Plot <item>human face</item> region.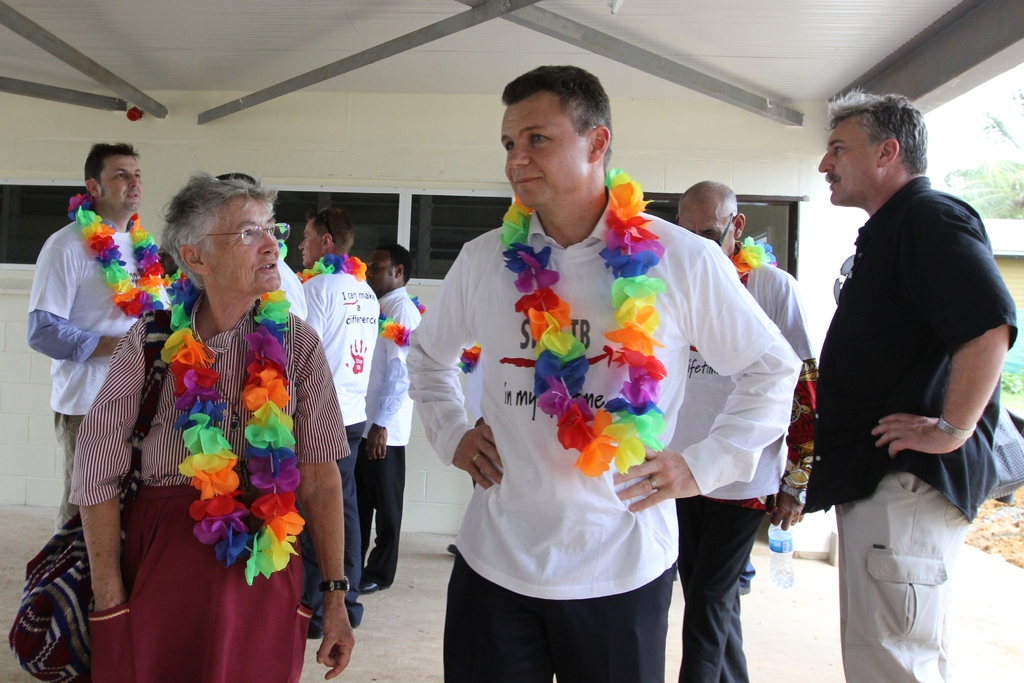
Plotted at rect(298, 224, 321, 265).
